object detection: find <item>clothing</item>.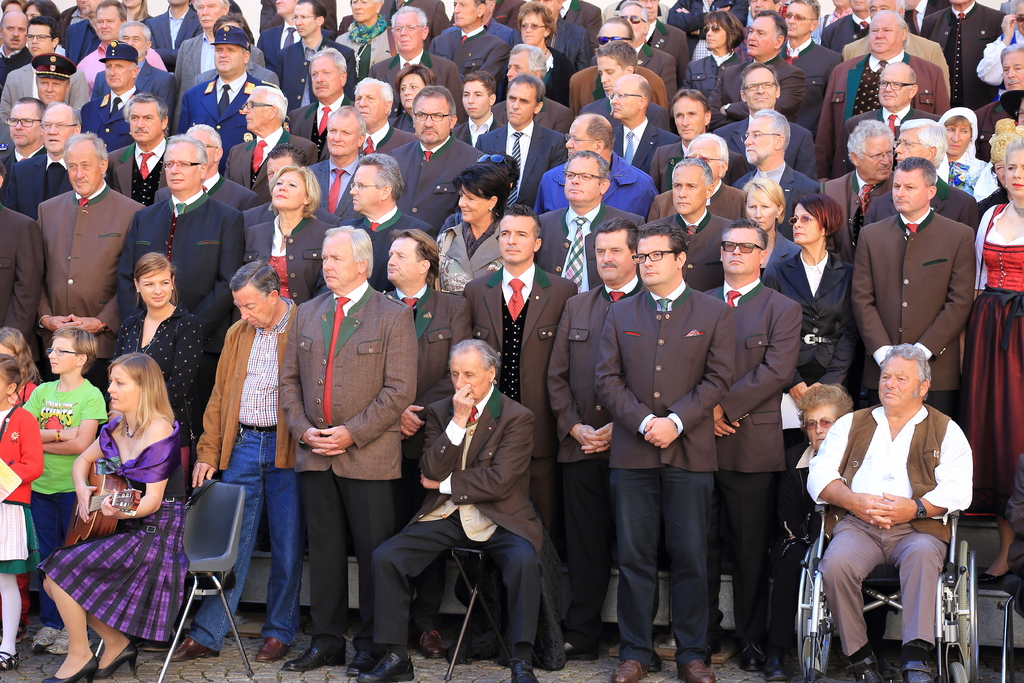
BBox(264, 43, 364, 106).
